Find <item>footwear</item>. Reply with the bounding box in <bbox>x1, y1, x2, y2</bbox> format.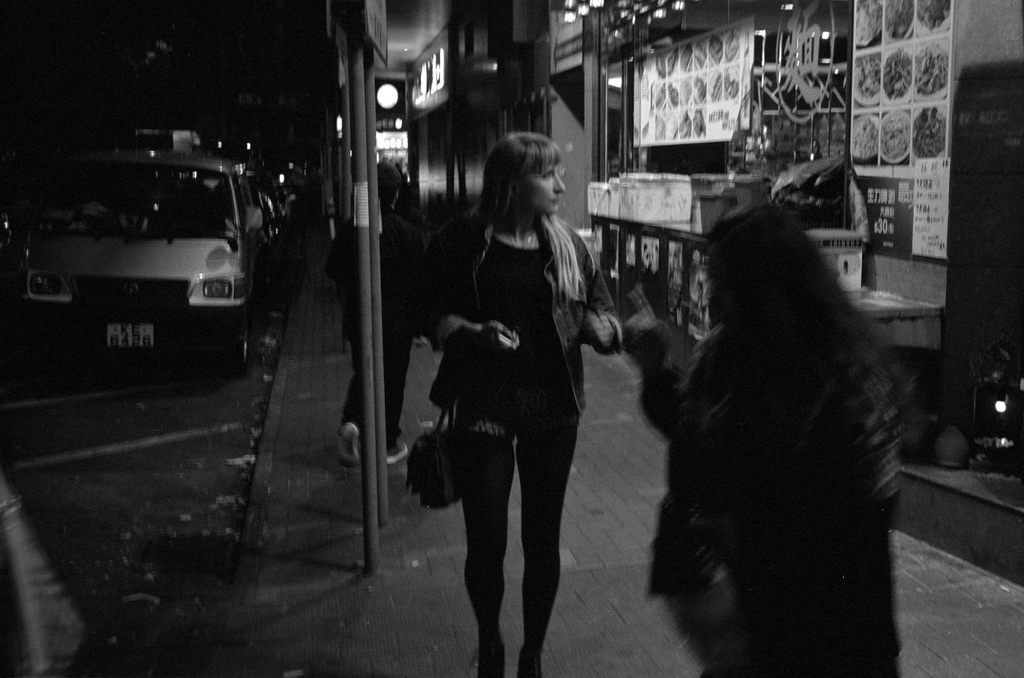
<bbox>337, 421, 362, 467</bbox>.
